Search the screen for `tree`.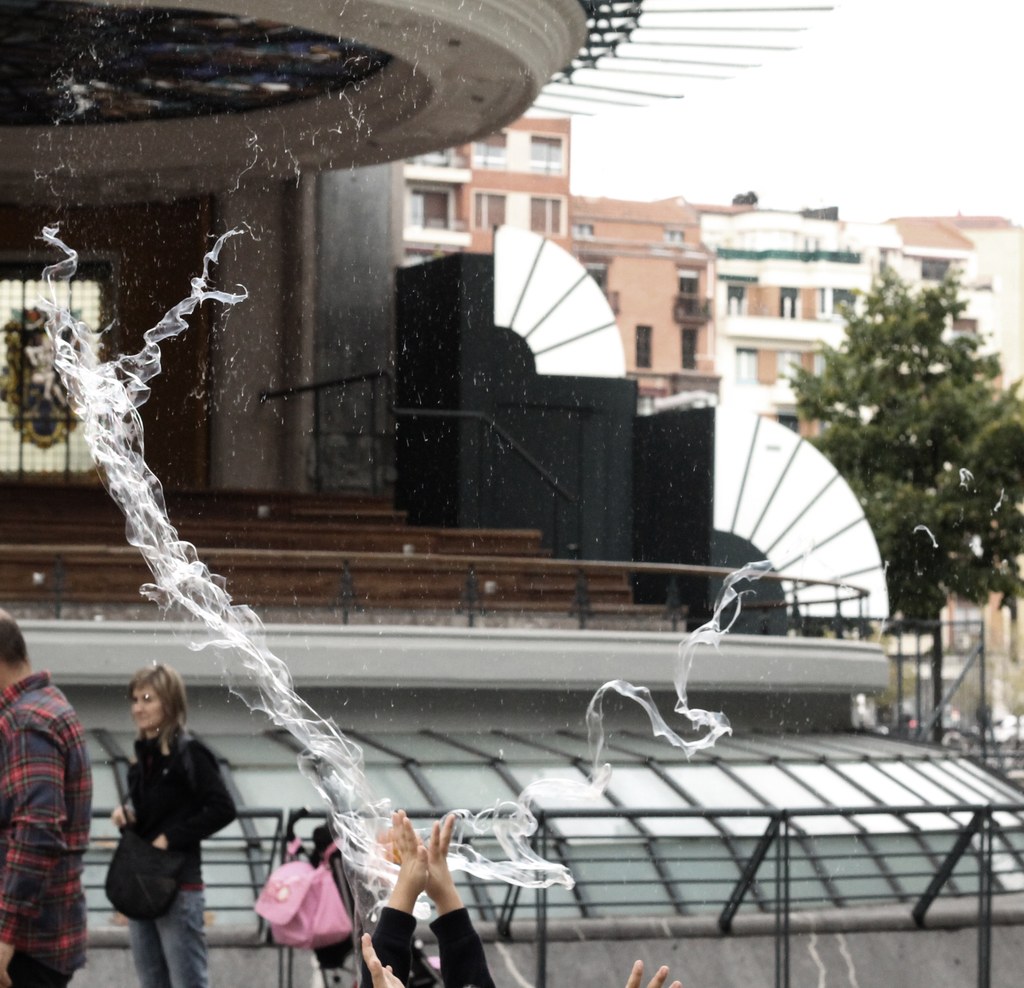
Found at pyautogui.locateOnScreen(765, 244, 1023, 764).
